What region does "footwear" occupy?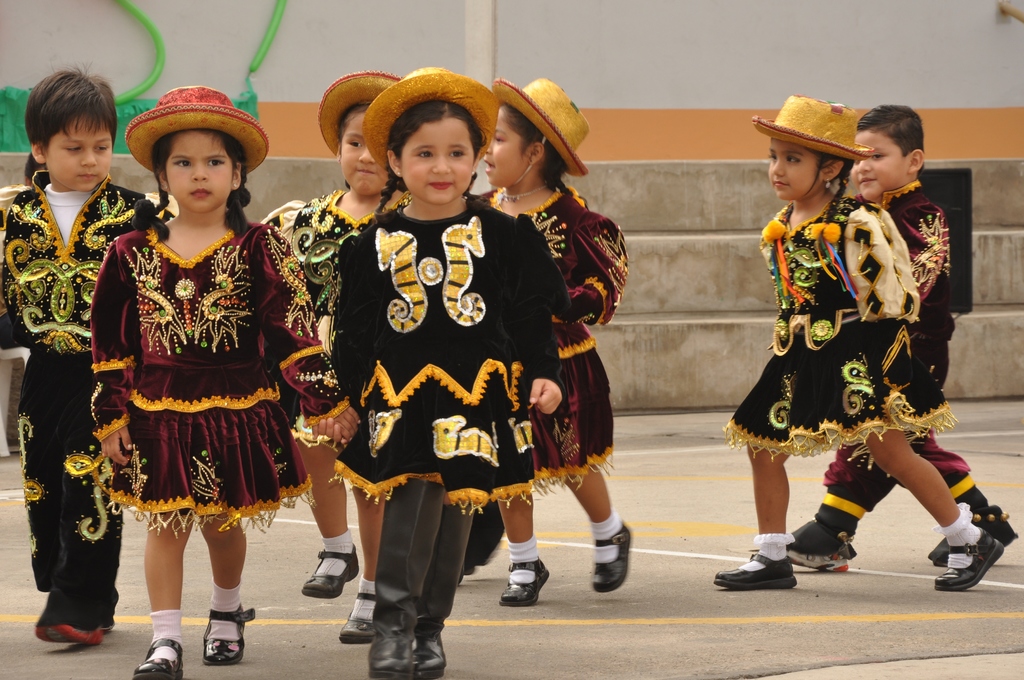
134 639 186 679.
